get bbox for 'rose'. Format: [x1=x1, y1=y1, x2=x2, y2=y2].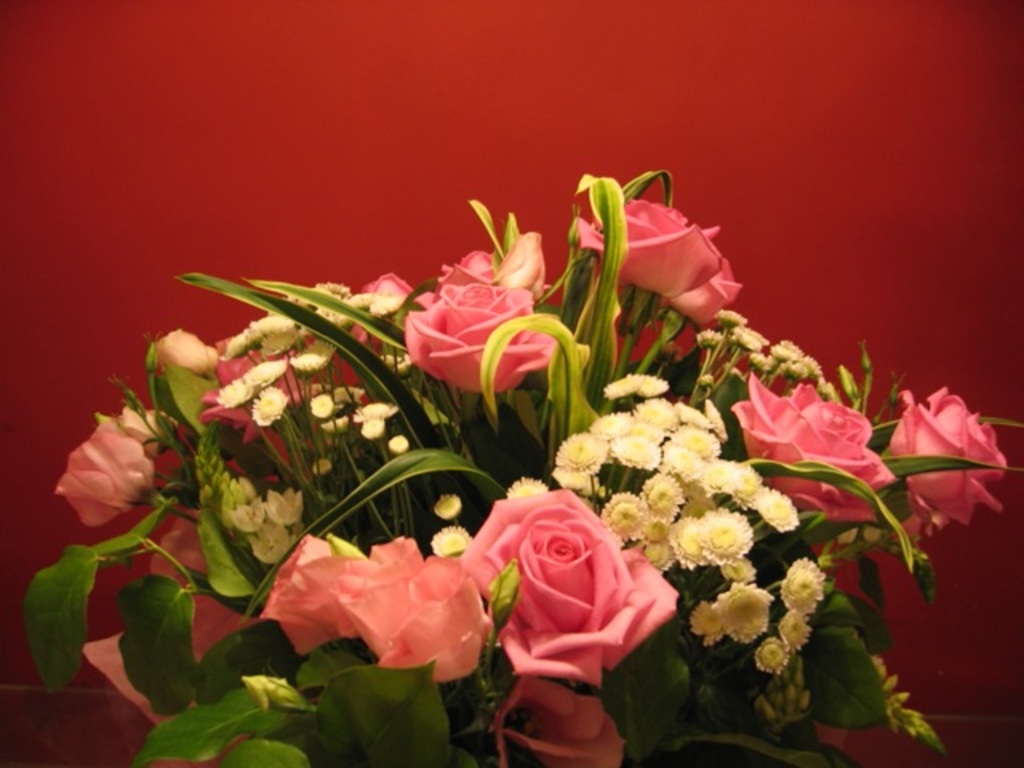
[x1=574, y1=198, x2=742, y2=325].
